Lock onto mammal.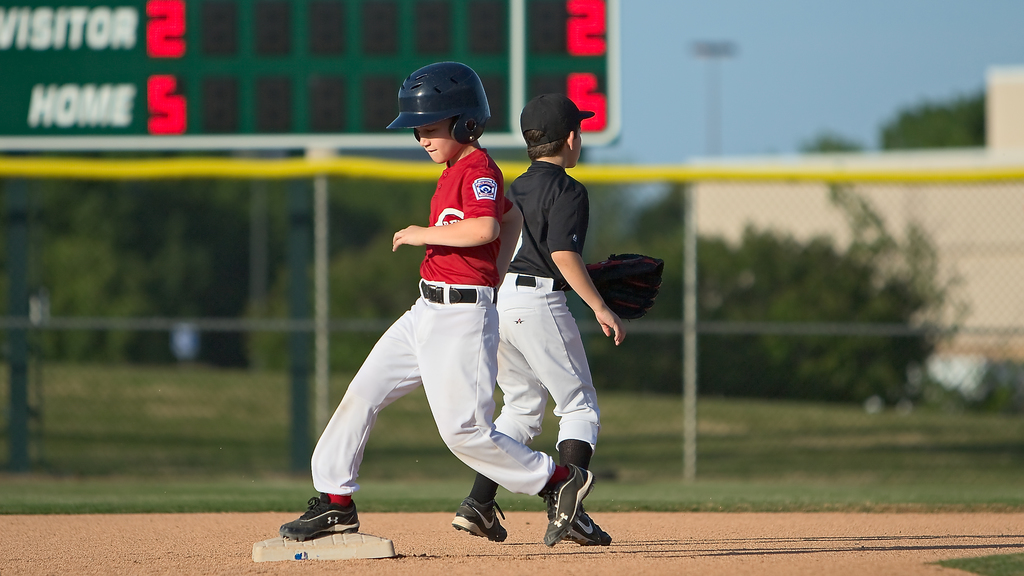
Locked: bbox=(291, 71, 546, 539).
